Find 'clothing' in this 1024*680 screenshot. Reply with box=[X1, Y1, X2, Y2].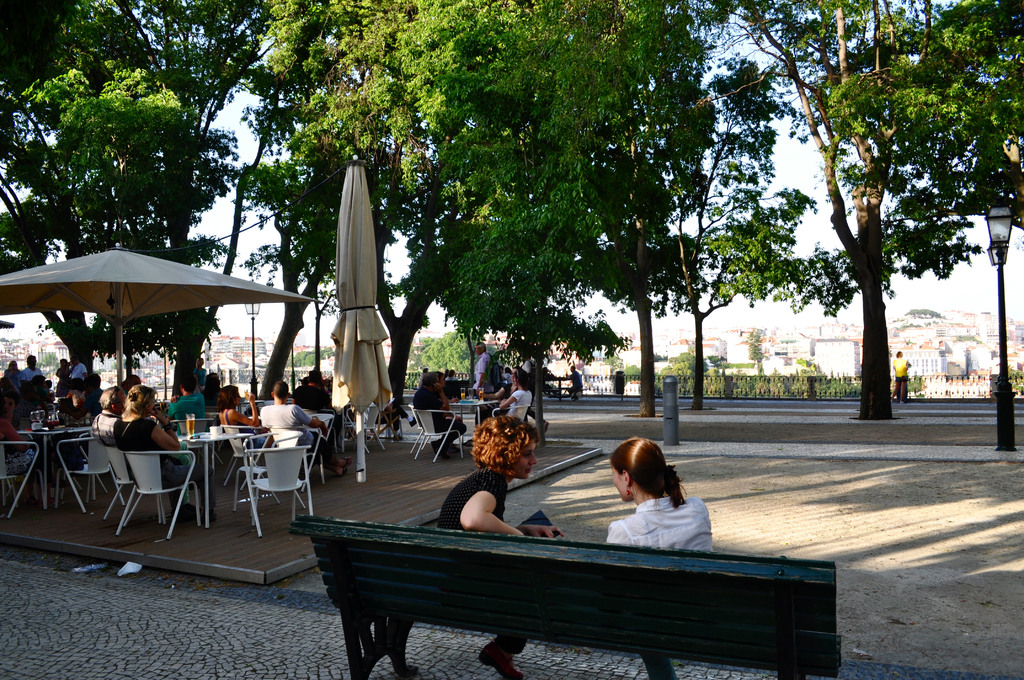
box=[602, 496, 716, 679].
